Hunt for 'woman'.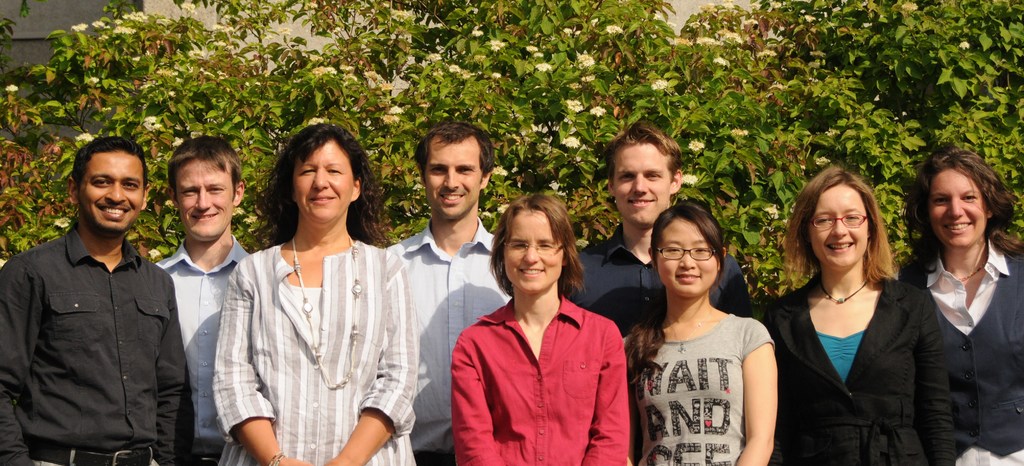
Hunted down at 450/191/630/465.
